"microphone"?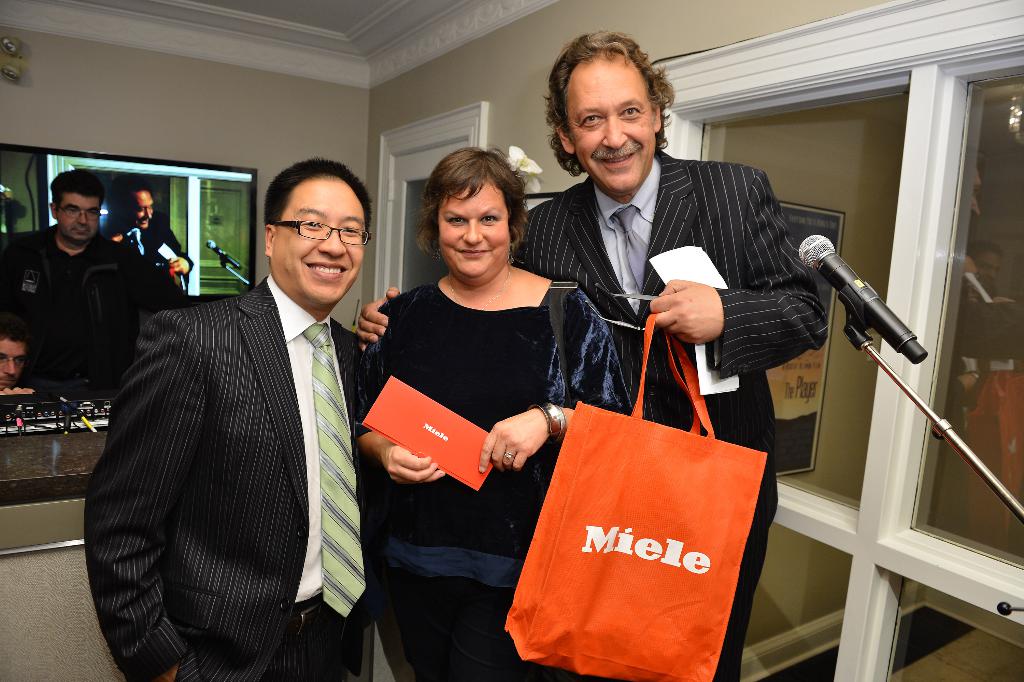
pyautogui.locateOnScreen(795, 232, 935, 362)
